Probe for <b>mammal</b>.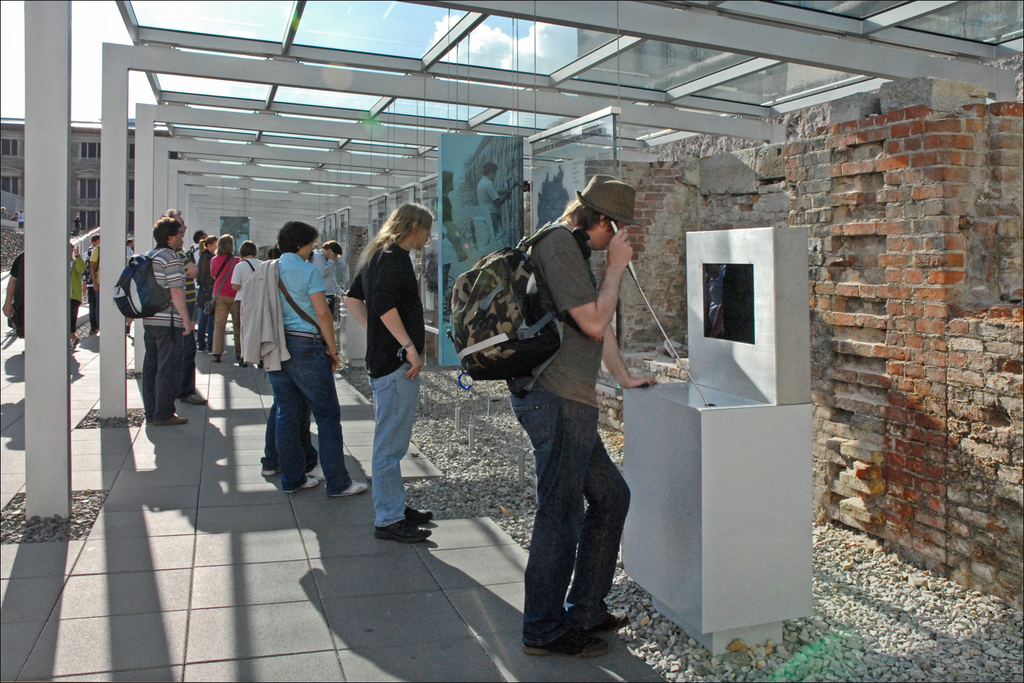
Probe result: {"left": 124, "top": 236, "right": 132, "bottom": 328}.
